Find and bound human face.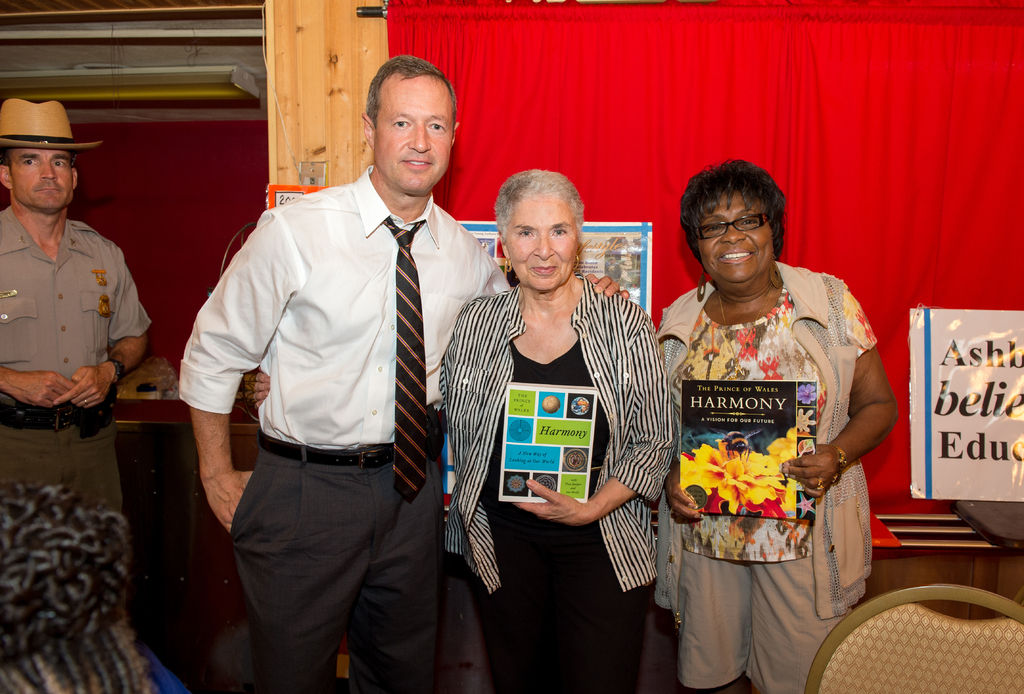
Bound: Rect(505, 198, 577, 289).
